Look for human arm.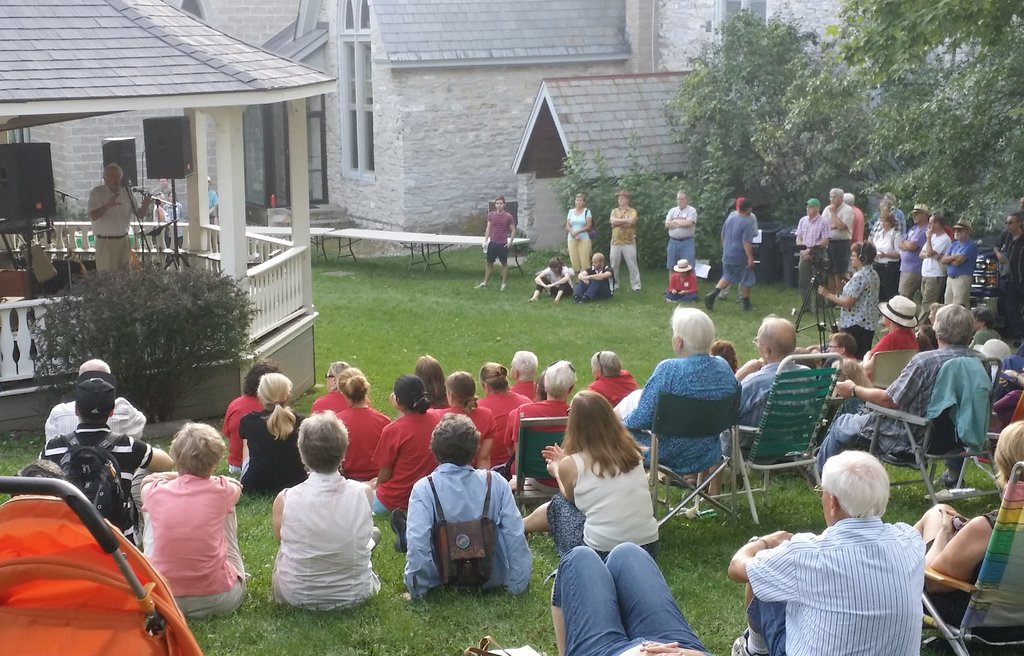
Found: [547, 265, 570, 291].
